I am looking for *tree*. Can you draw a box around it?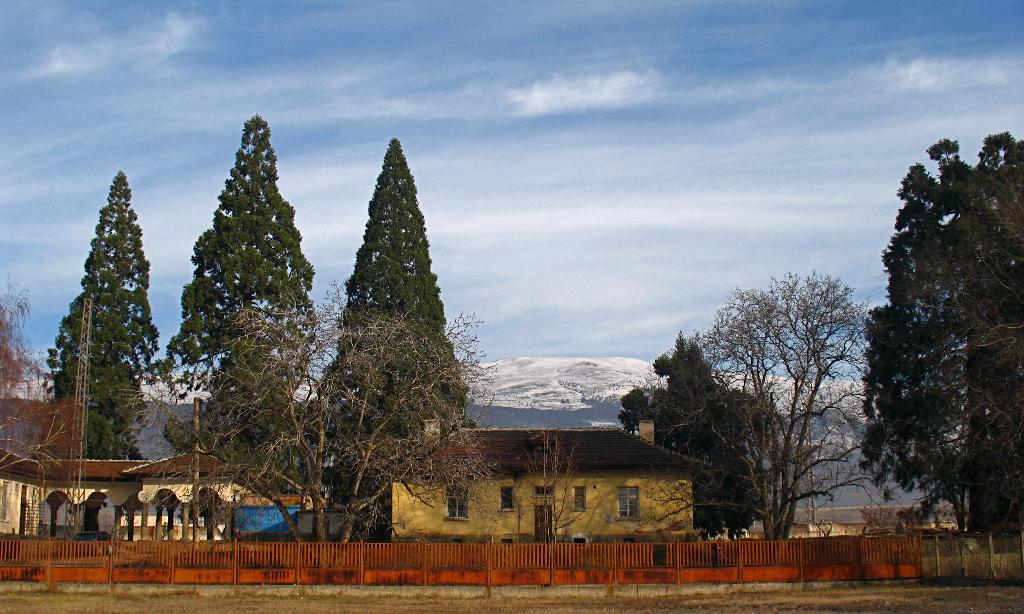
Sure, the bounding box is select_region(45, 170, 157, 533).
